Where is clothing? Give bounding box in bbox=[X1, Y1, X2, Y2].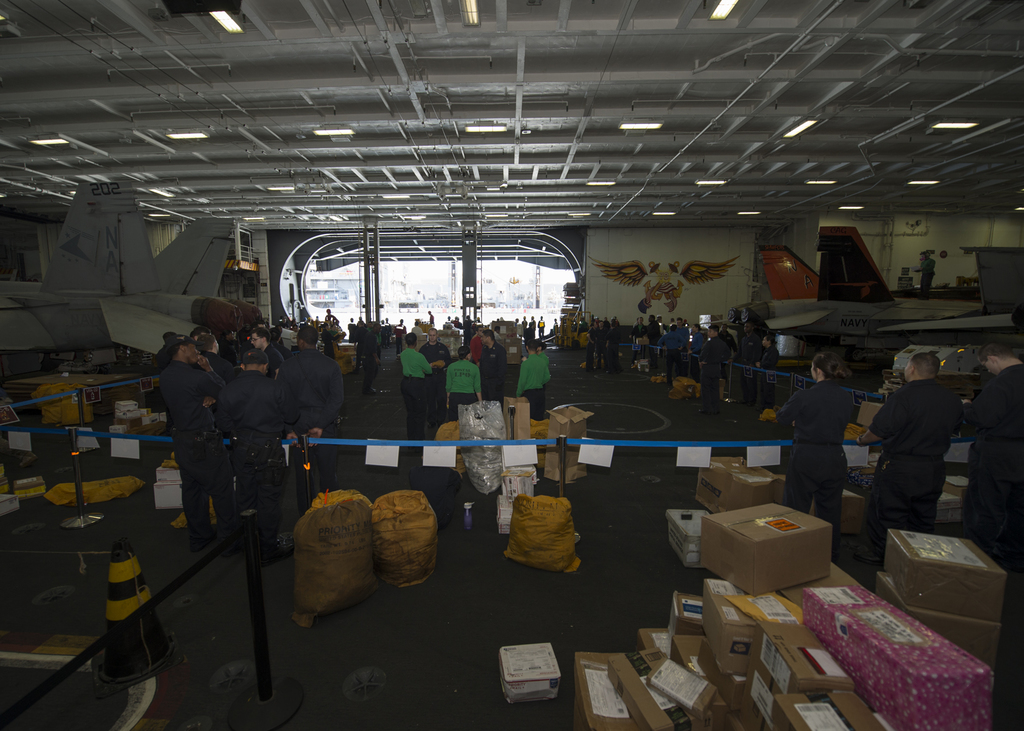
bbox=[534, 352, 553, 369].
